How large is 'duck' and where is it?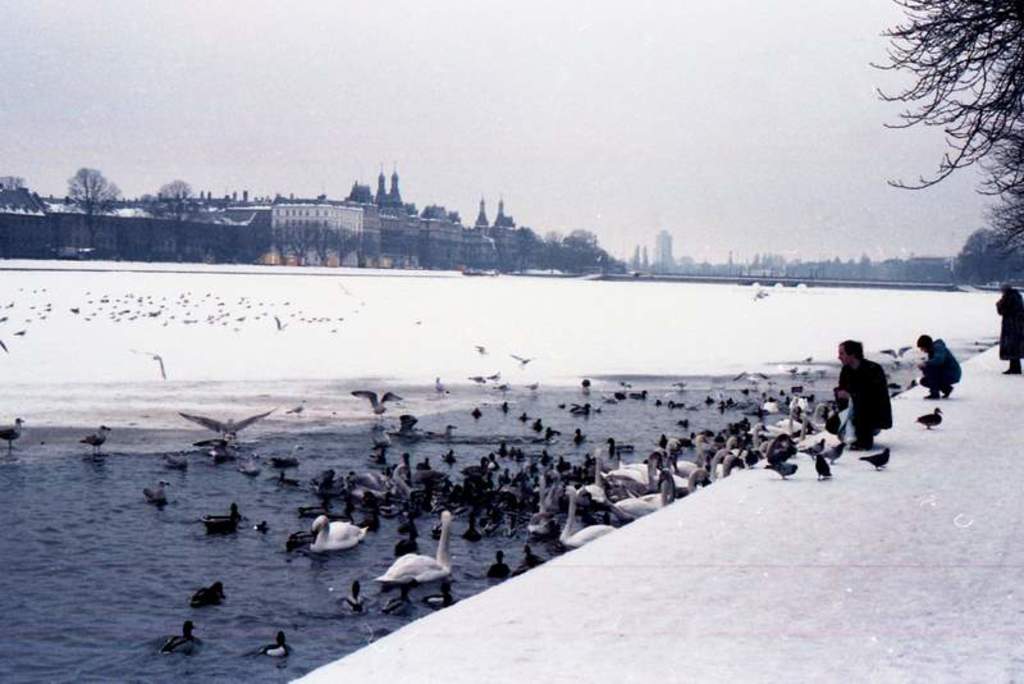
Bounding box: 471, 371, 488, 389.
